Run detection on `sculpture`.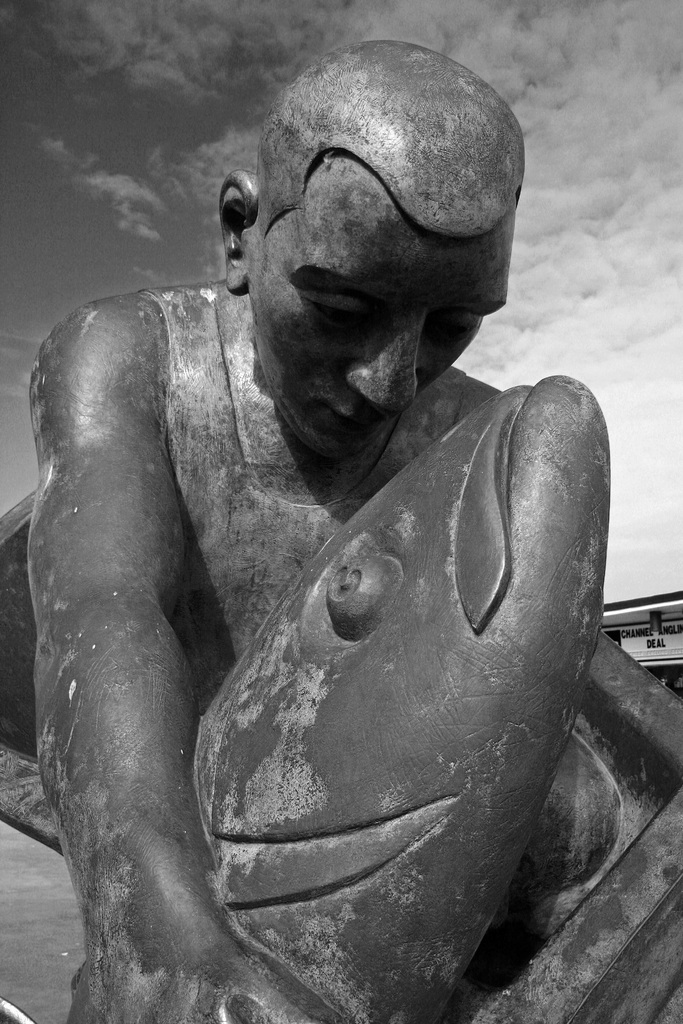
Result: (12,13,629,1023).
